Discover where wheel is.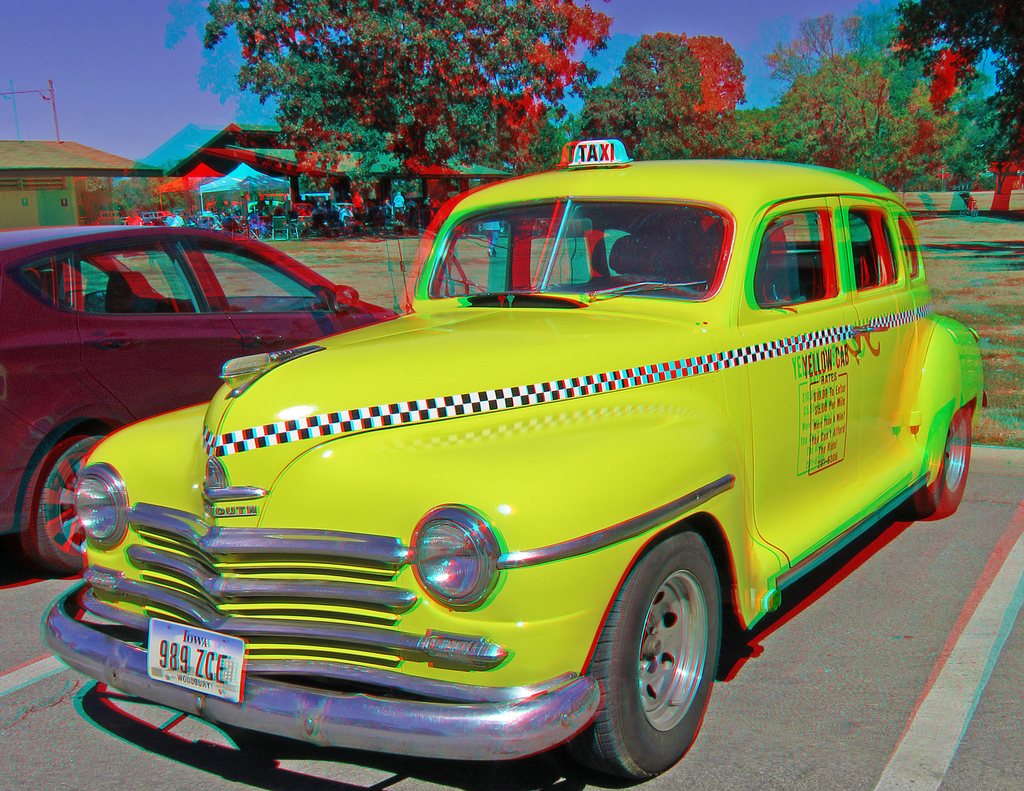
Discovered at crop(578, 522, 724, 779).
